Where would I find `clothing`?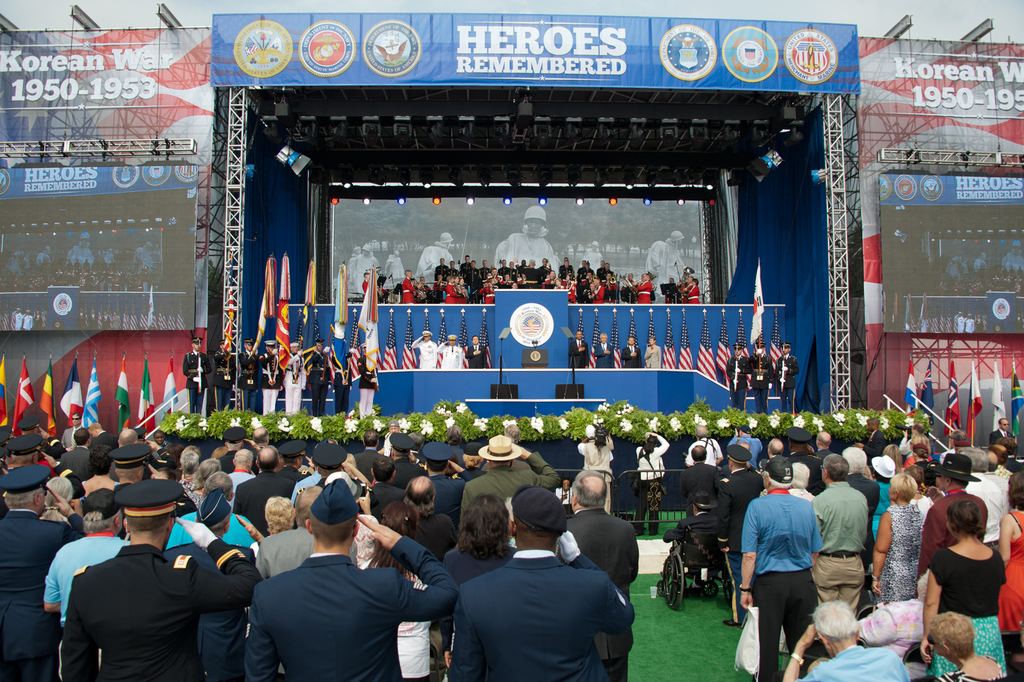
At (687, 285, 700, 301).
